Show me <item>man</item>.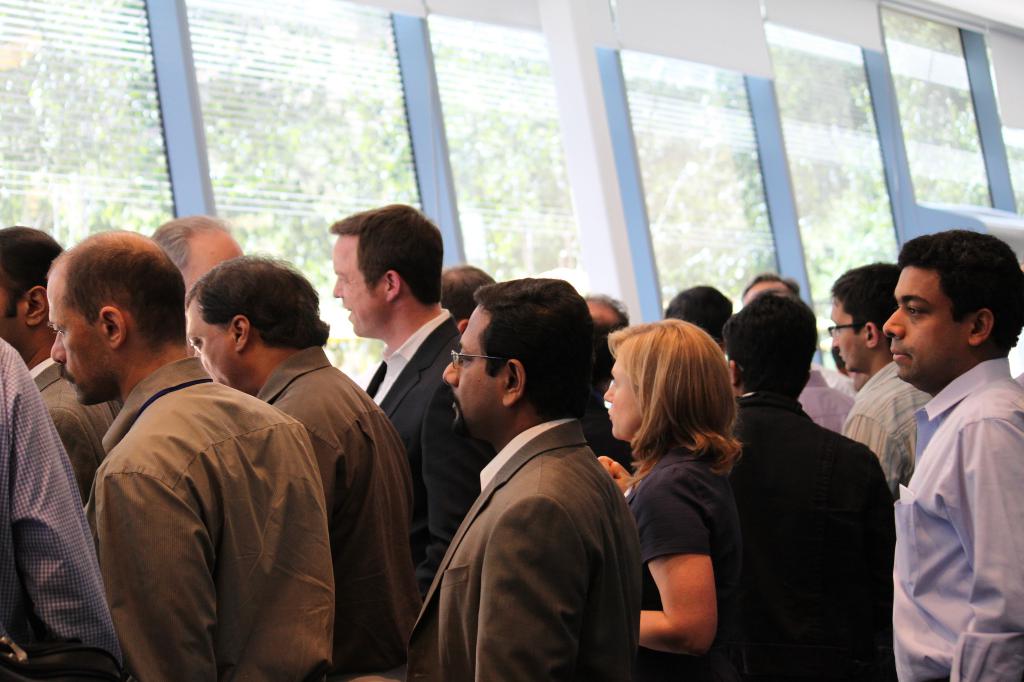
<item>man</item> is here: crop(145, 212, 246, 289).
